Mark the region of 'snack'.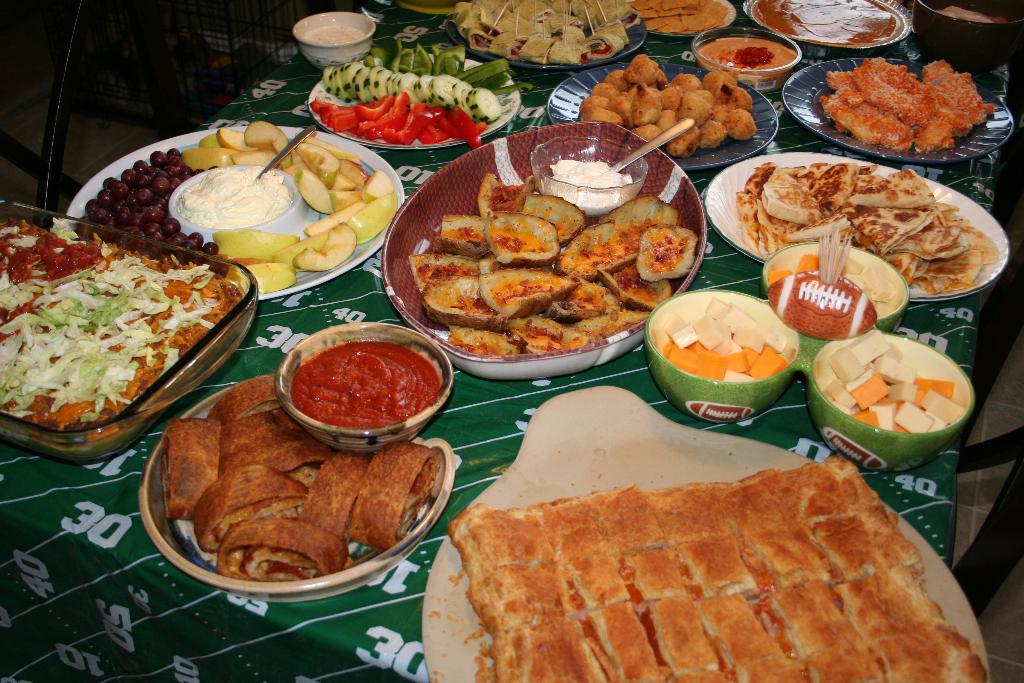
Region: 622/0/727/40.
